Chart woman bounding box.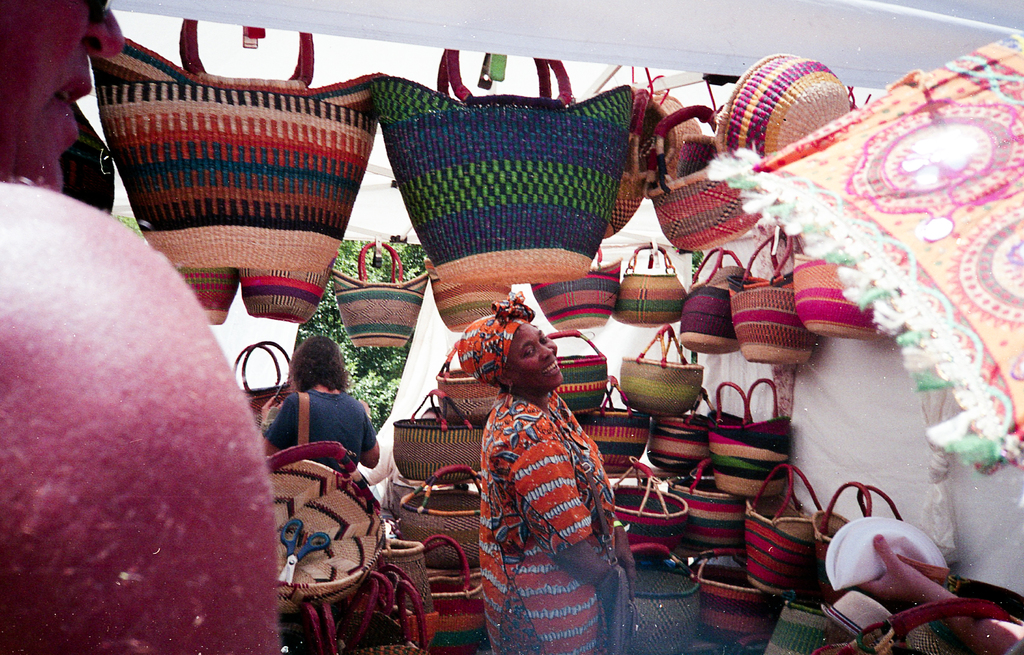
Charted: {"x1": 0, "y1": 0, "x2": 126, "y2": 193}.
